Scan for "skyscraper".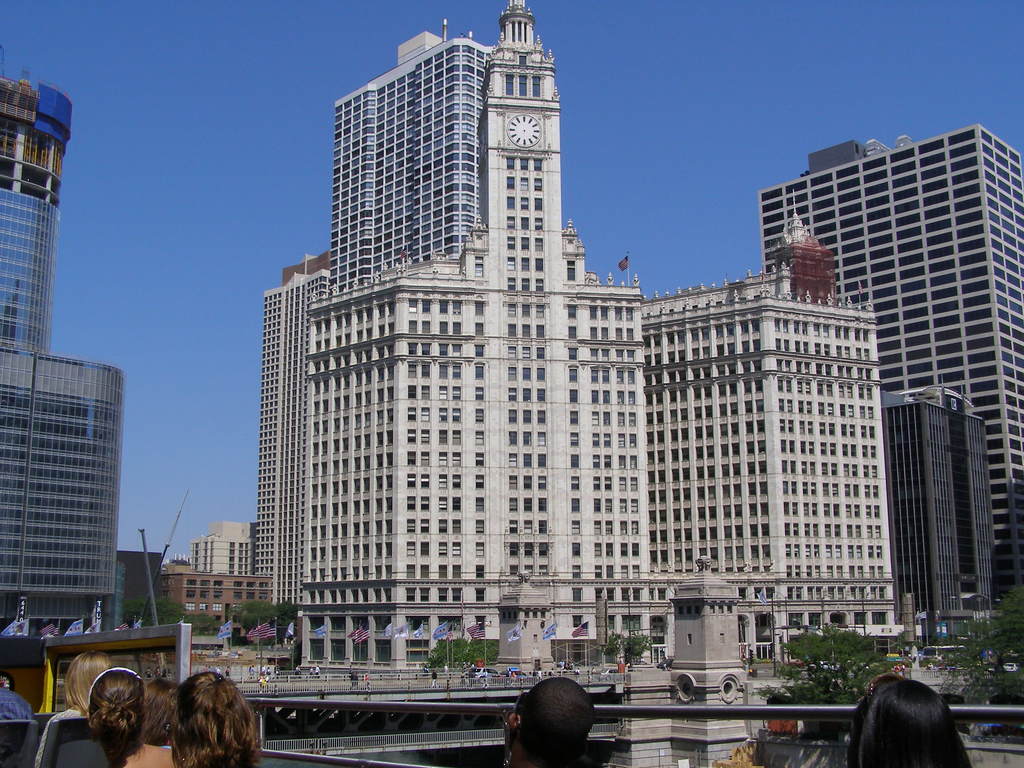
Scan result: bbox=(0, 77, 131, 642).
